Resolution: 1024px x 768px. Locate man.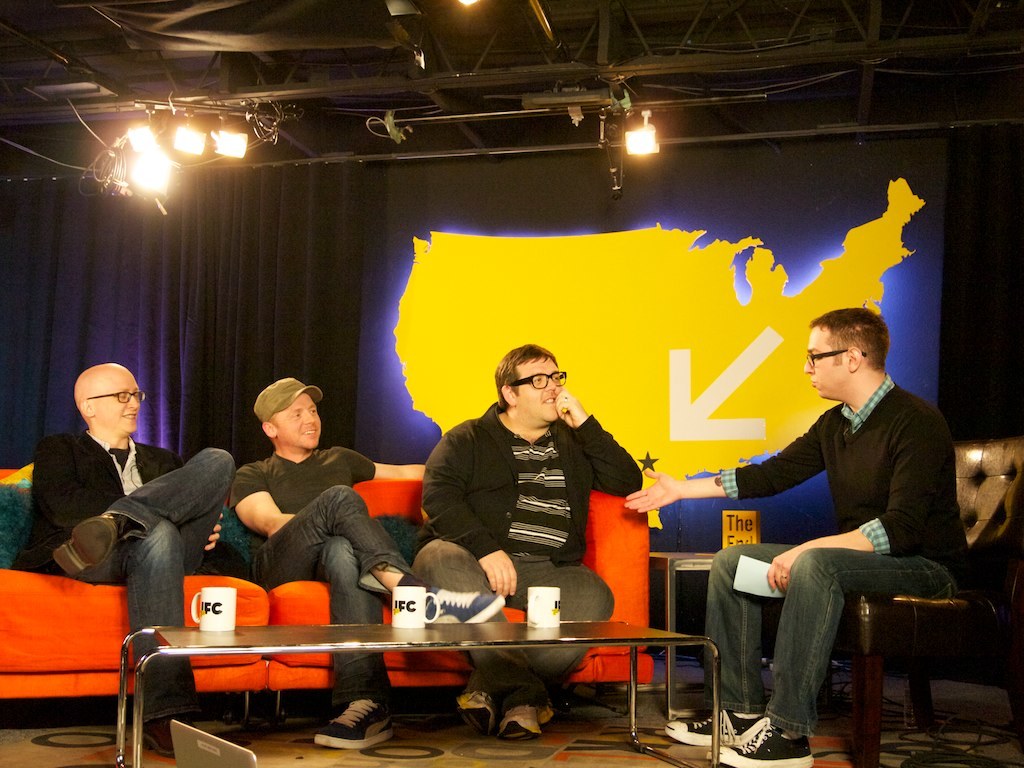
{"x1": 412, "y1": 343, "x2": 642, "y2": 742}.
